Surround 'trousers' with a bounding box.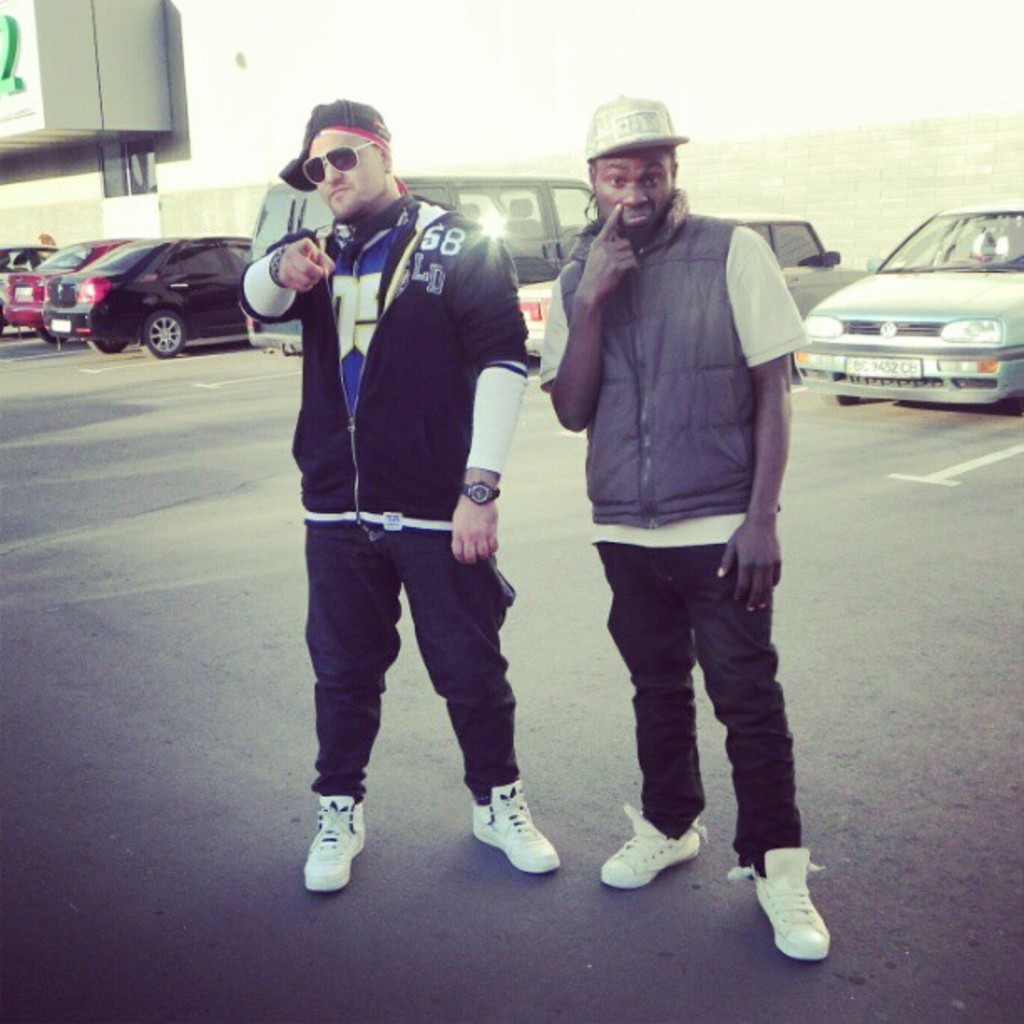
{"x1": 591, "y1": 537, "x2": 803, "y2": 878}.
